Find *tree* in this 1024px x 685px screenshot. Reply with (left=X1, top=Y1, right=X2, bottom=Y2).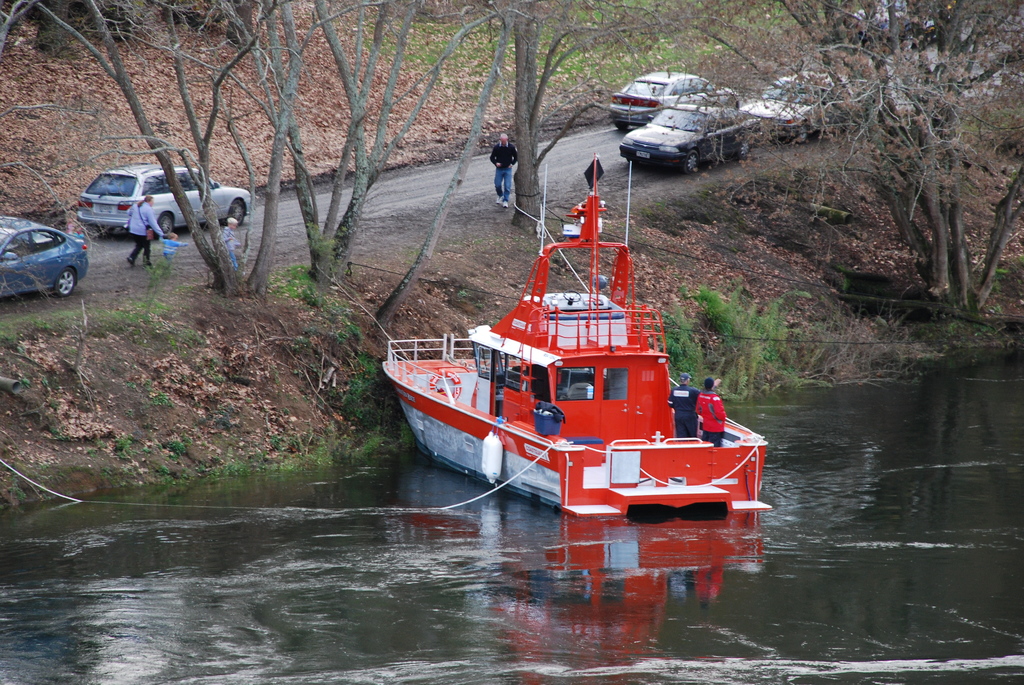
(left=262, top=0, right=505, bottom=303).
